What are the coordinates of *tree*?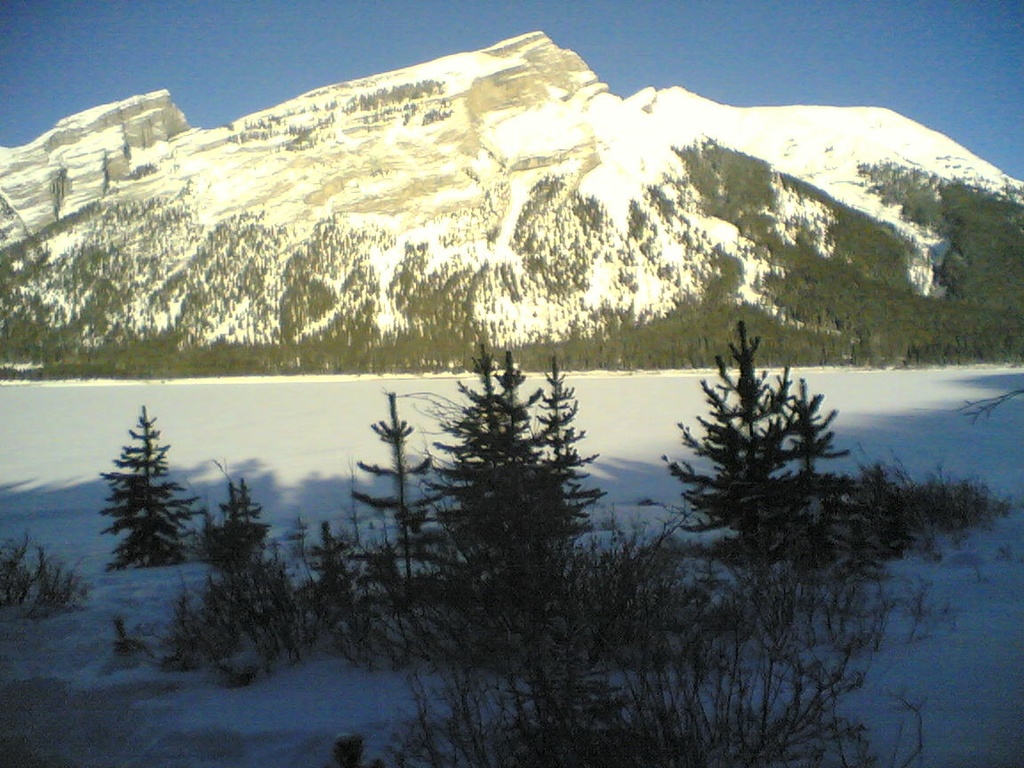
(692,326,866,535).
